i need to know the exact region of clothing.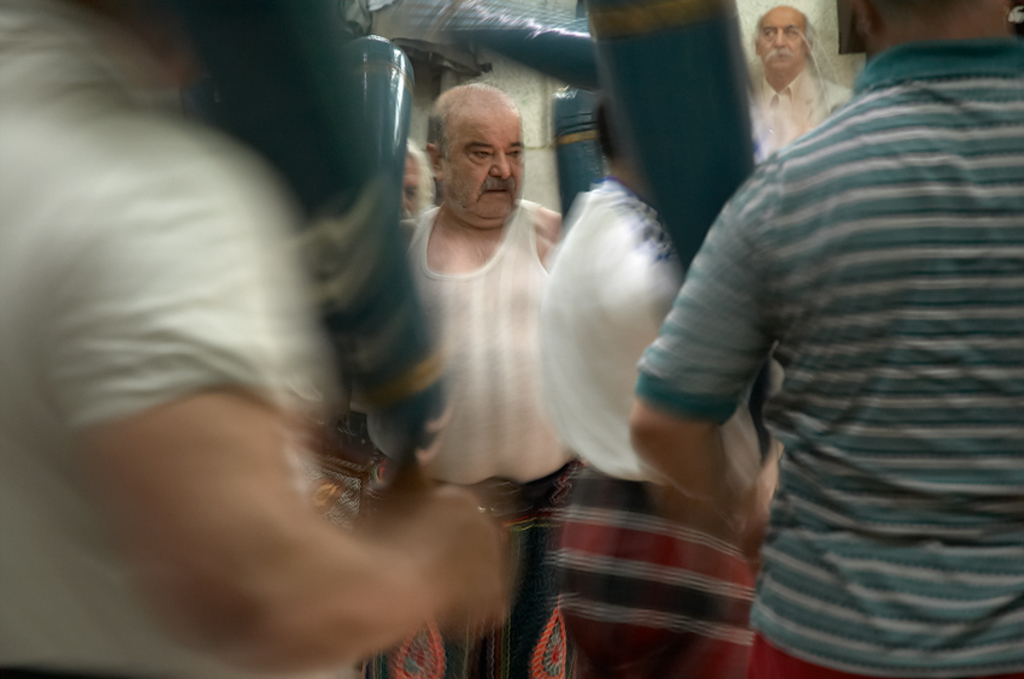
Region: box(751, 65, 853, 163).
